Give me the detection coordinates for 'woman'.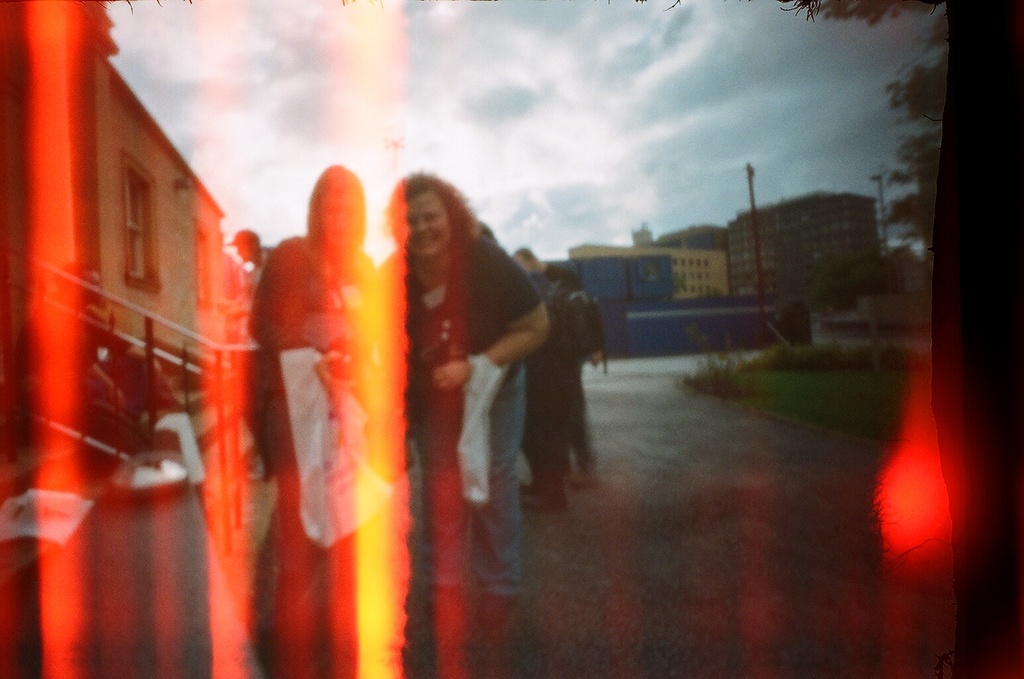
[384,175,595,565].
